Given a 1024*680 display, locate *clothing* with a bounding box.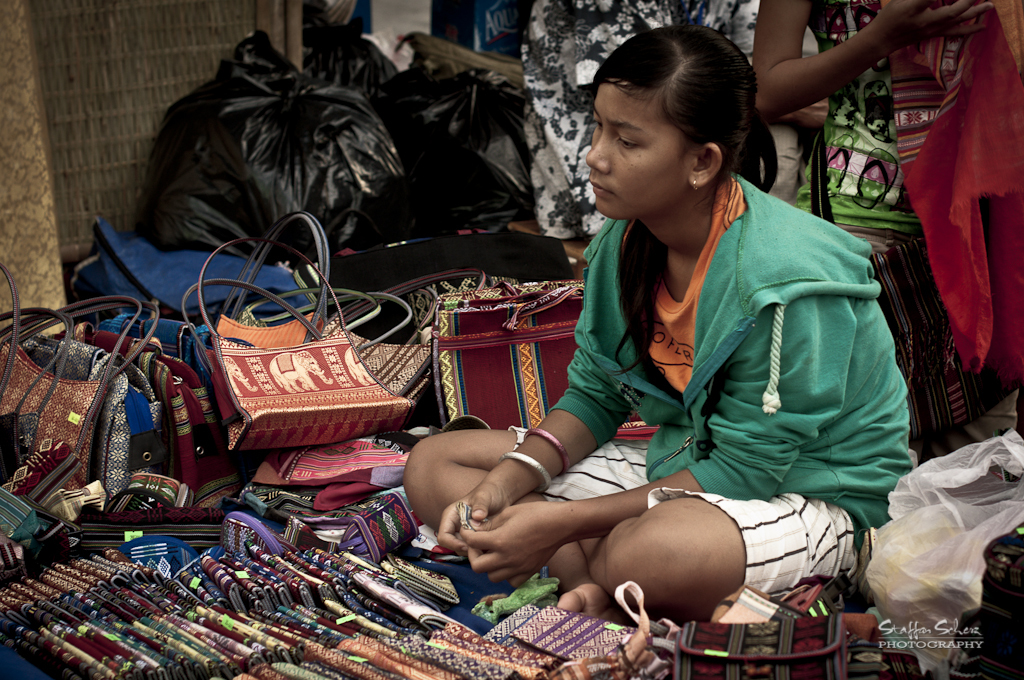
Located: pyautogui.locateOnScreen(840, 231, 985, 465).
